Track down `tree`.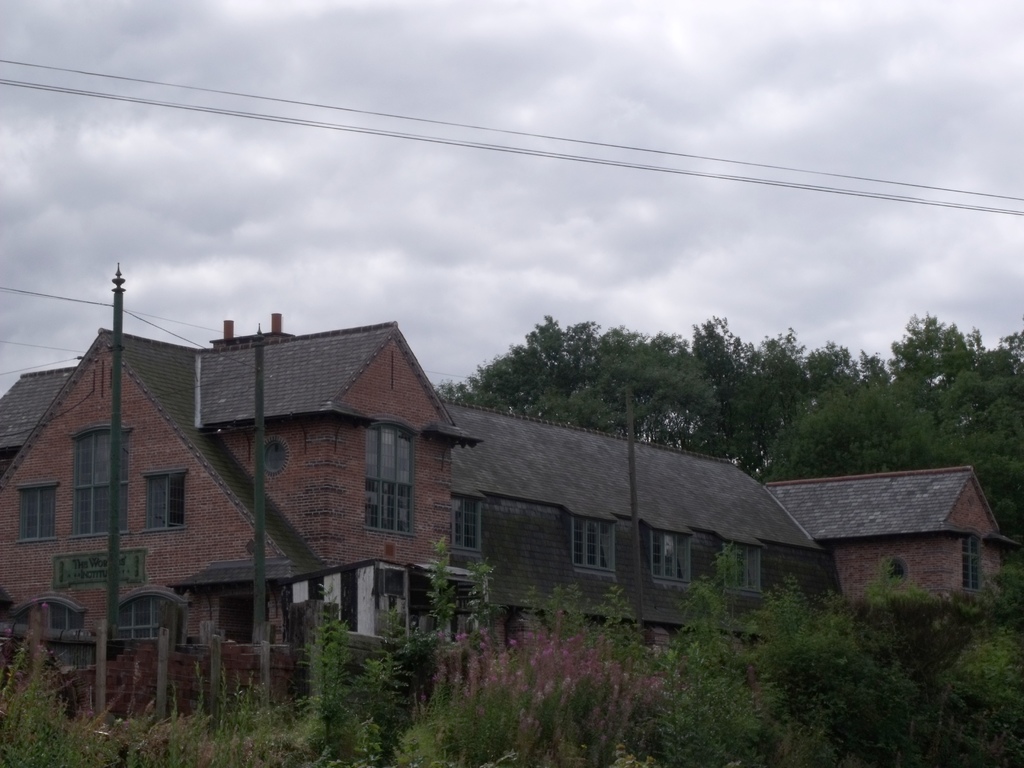
Tracked to 287, 586, 410, 767.
